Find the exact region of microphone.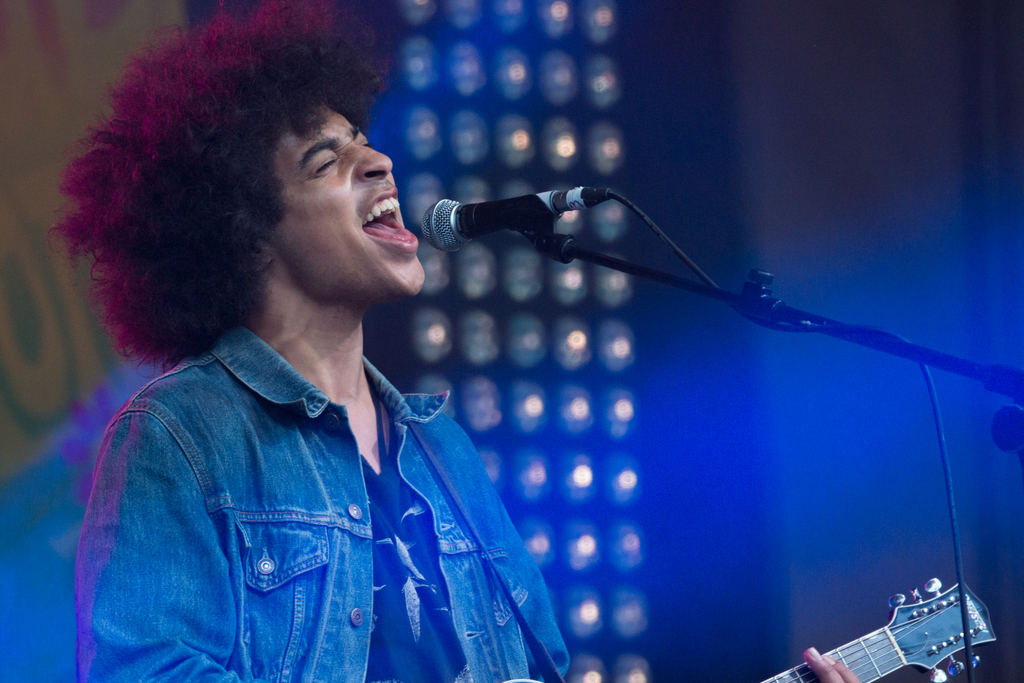
Exact region: BBox(422, 172, 625, 259).
